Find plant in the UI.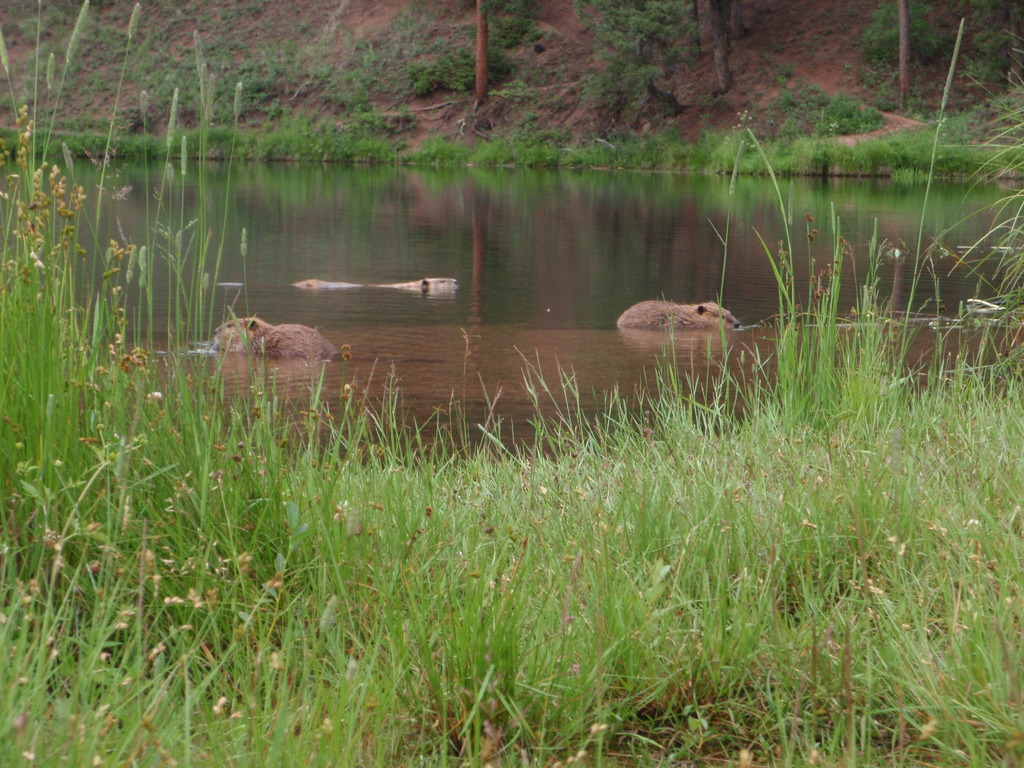
UI element at 582 135 611 171.
